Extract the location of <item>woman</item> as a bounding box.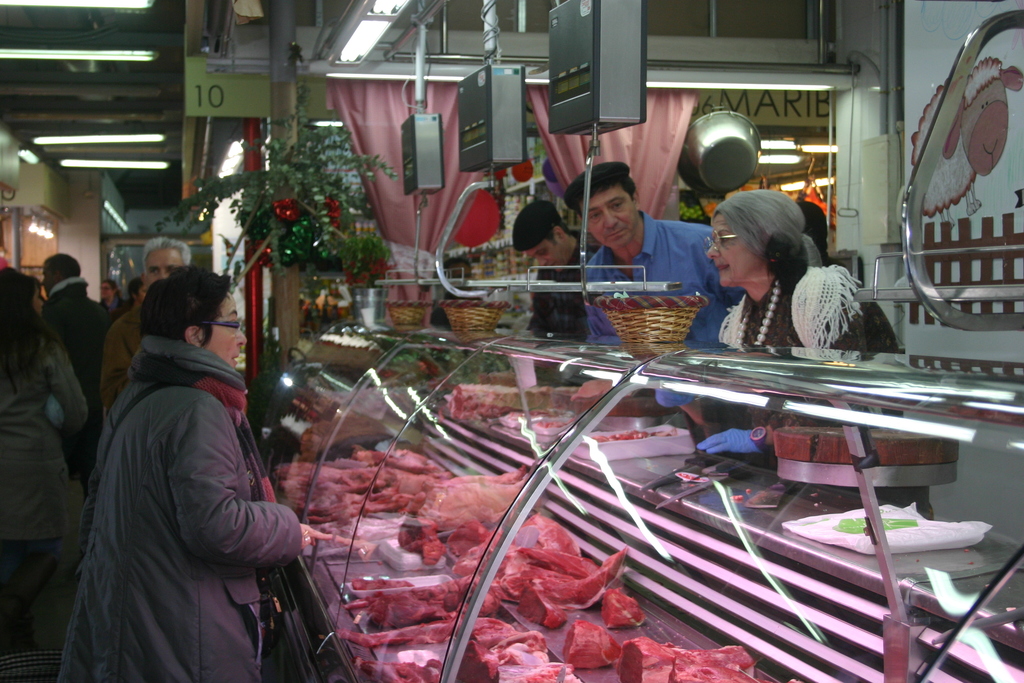
{"x1": 0, "y1": 270, "x2": 90, "y2": 651}.
